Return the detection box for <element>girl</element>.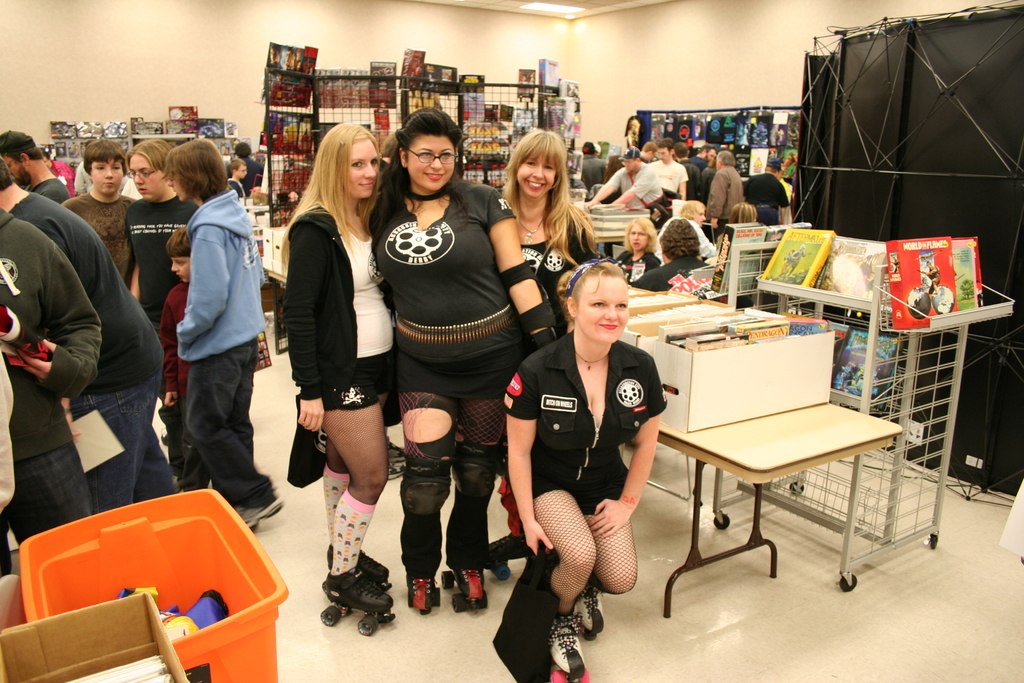
(505, 258, 675, 677).
